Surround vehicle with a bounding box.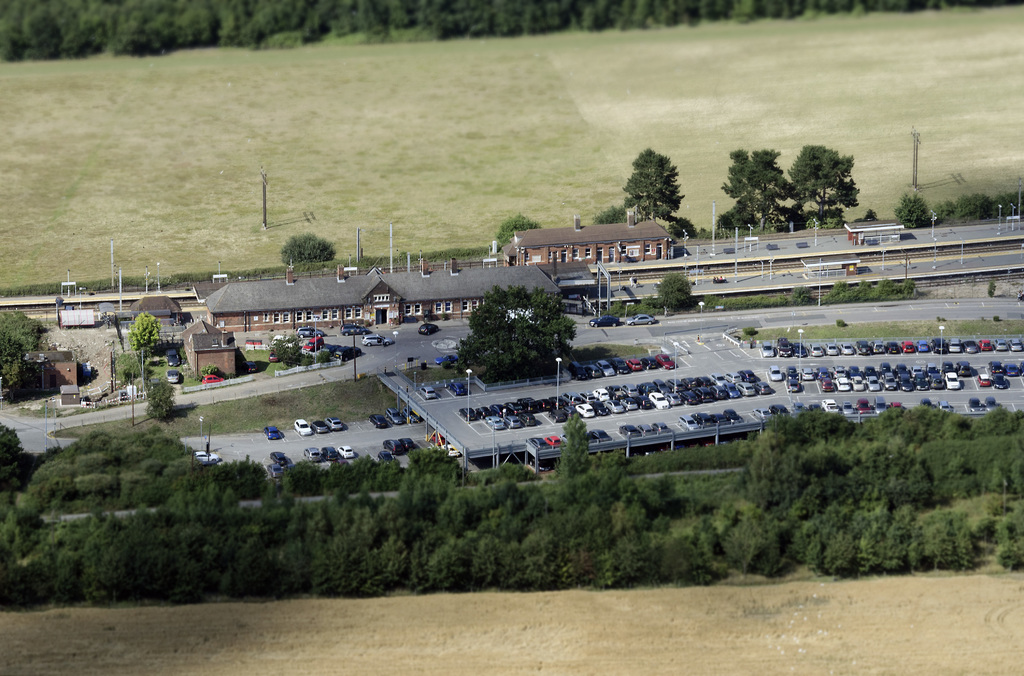
[628, 358, 646, 370].
